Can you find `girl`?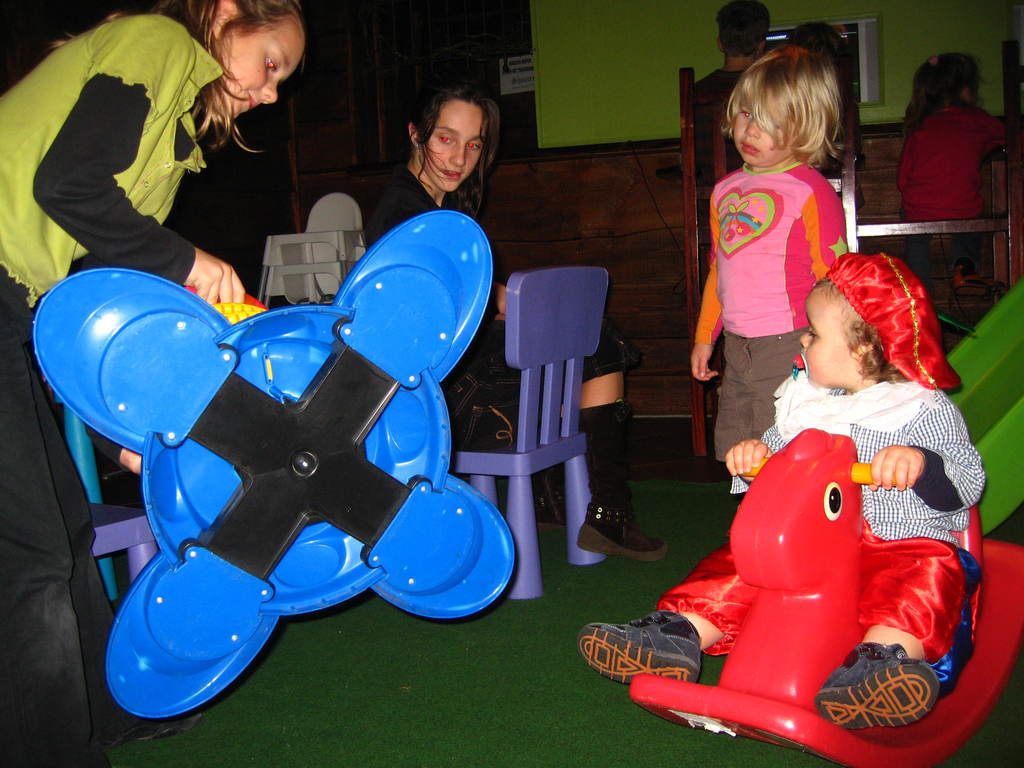
Yes, bounding box: locate(890, 60, 1004, 294).
